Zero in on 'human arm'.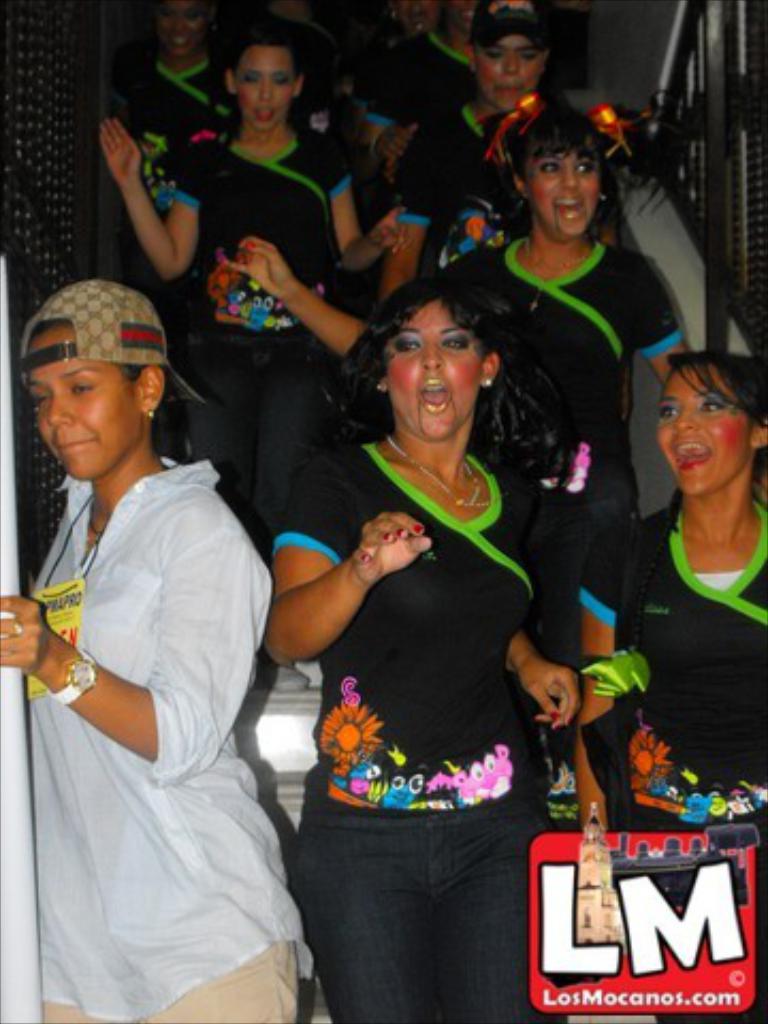
Zeroed in: 371:126:446:301.
